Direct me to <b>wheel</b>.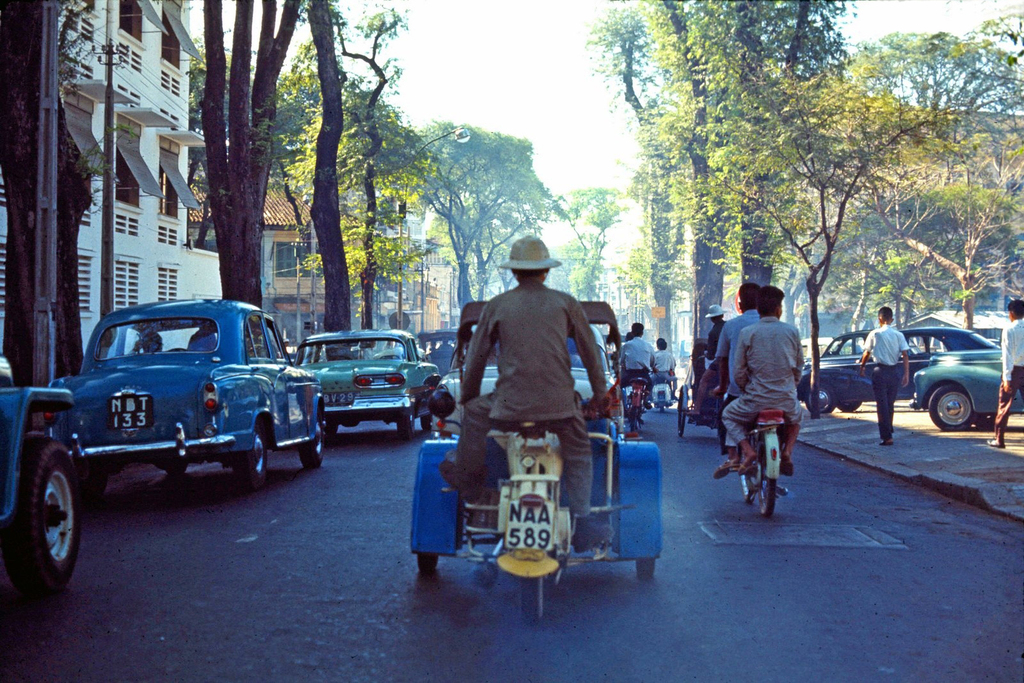
Direction: <box>234,416,264,491</box>.
